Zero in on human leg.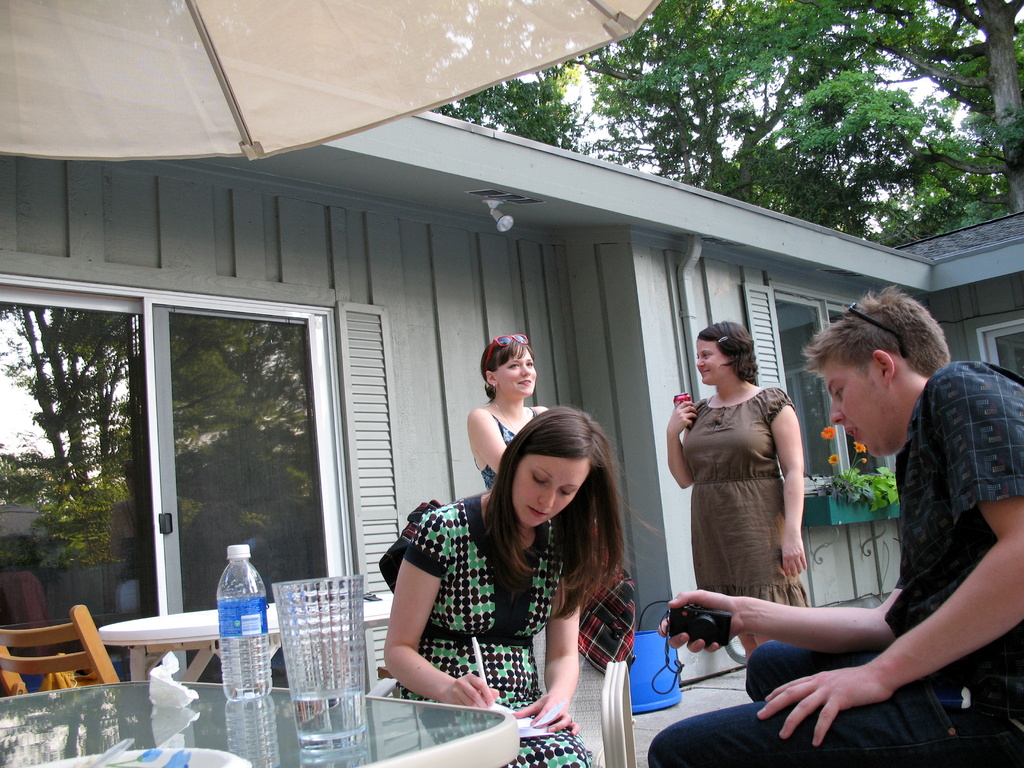
Zeroed in: <bbox>525, 700, 592, 767</bbox>.
